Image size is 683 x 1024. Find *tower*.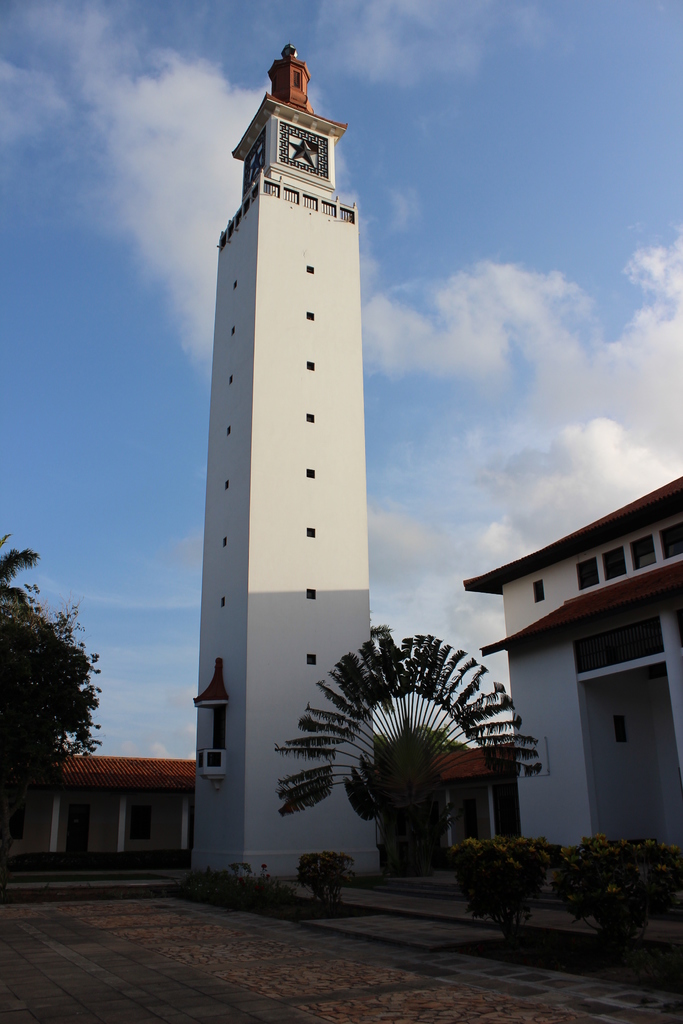
select_region(183, 47, 381, 879).
